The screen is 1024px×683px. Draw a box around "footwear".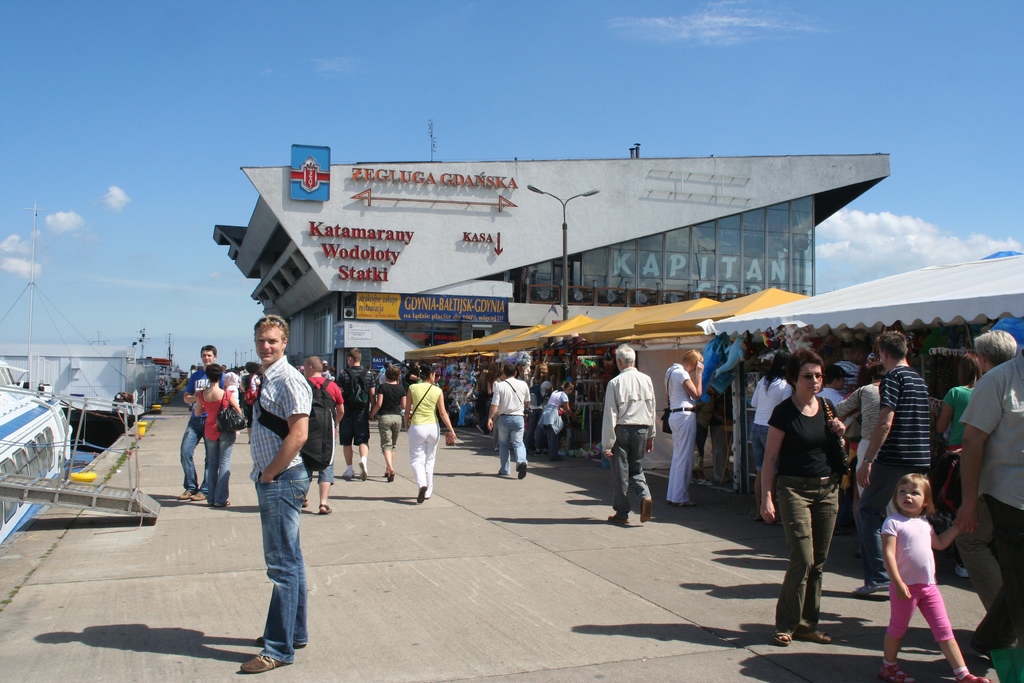
select_region(813, 626, 836, 641).
